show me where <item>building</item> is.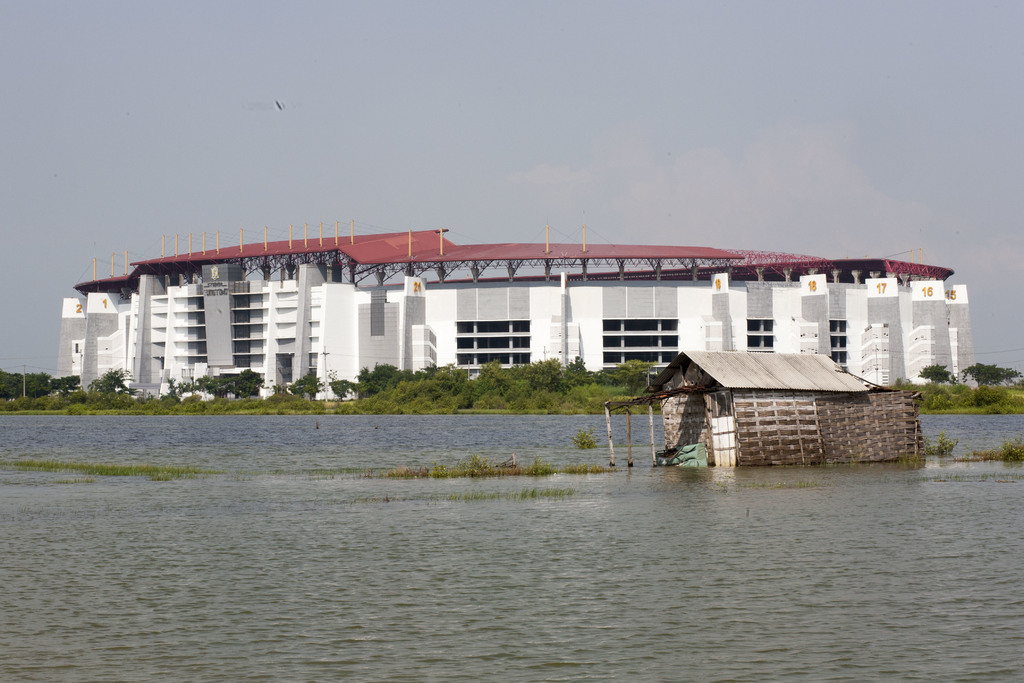
<item>building</item> is at pyautogui.locateOnScreen(54, 220, 979, 400).
